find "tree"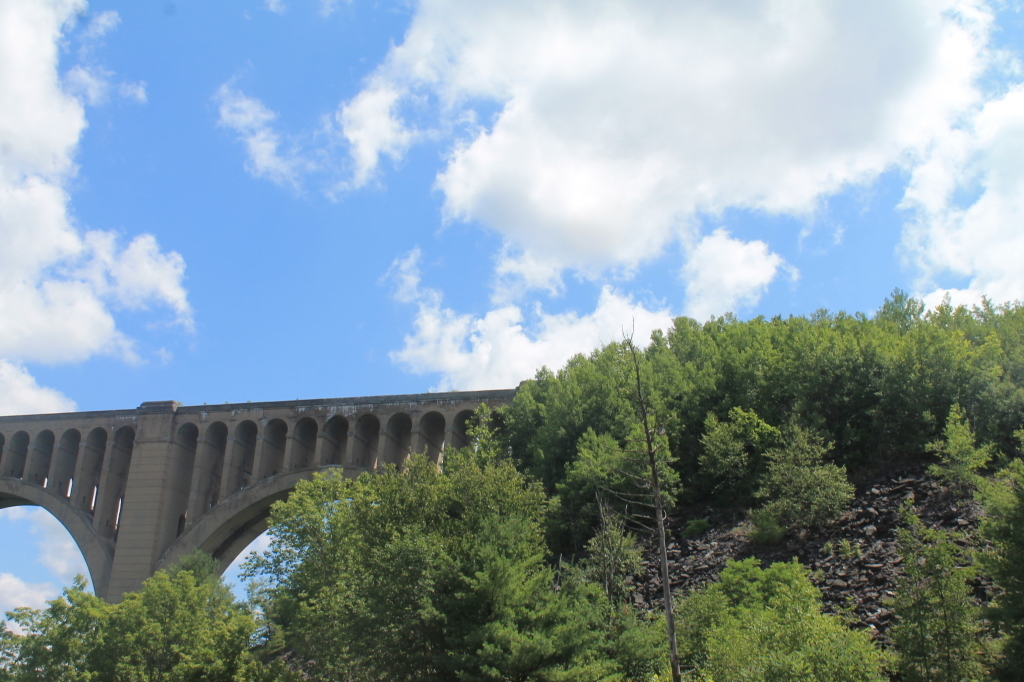
rect(897, 494, 994, 681)
